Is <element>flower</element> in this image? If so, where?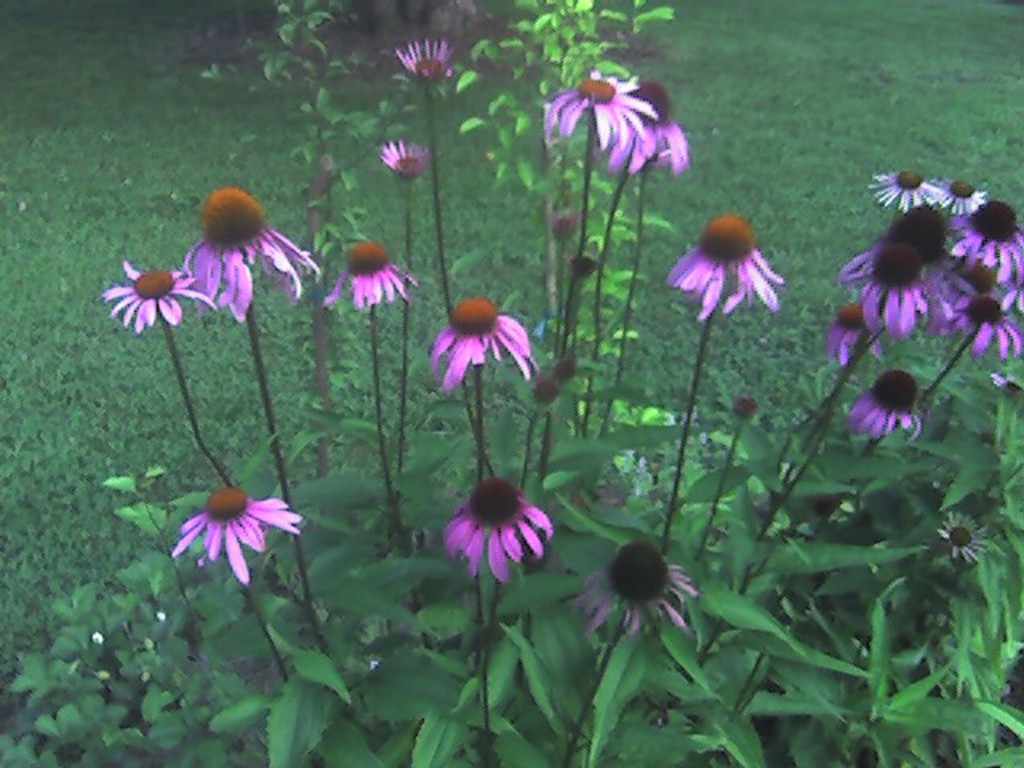
Yes, at [184, 189, 322, 323].
